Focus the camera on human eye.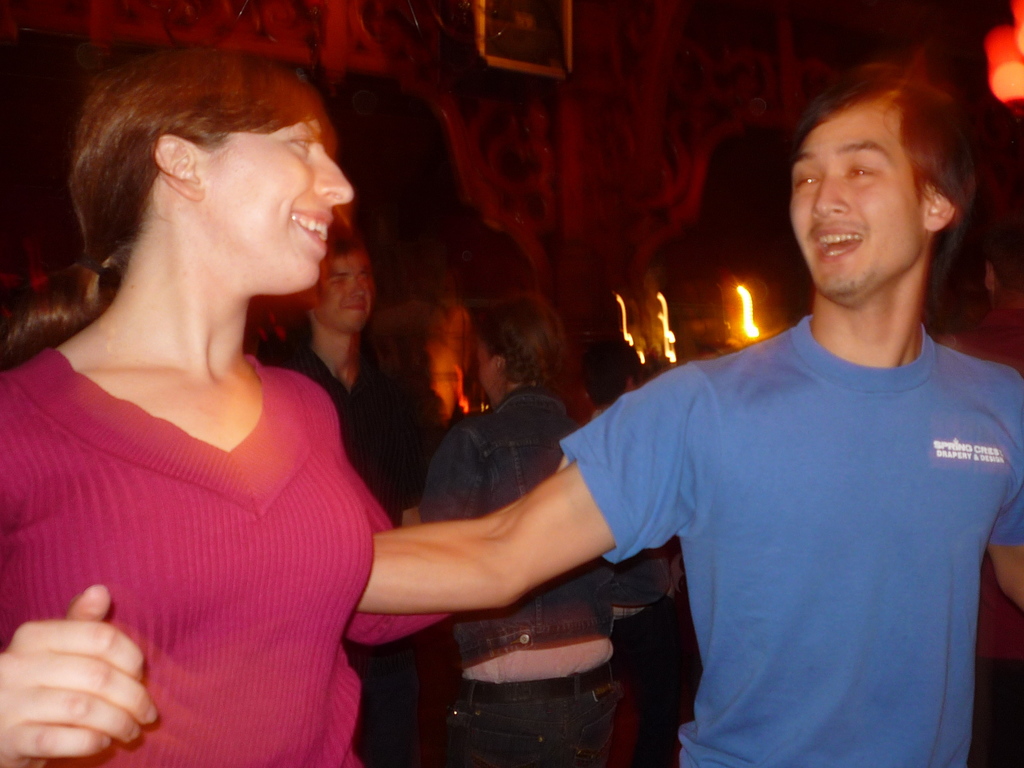
Focus region: [847,161,878,183].
